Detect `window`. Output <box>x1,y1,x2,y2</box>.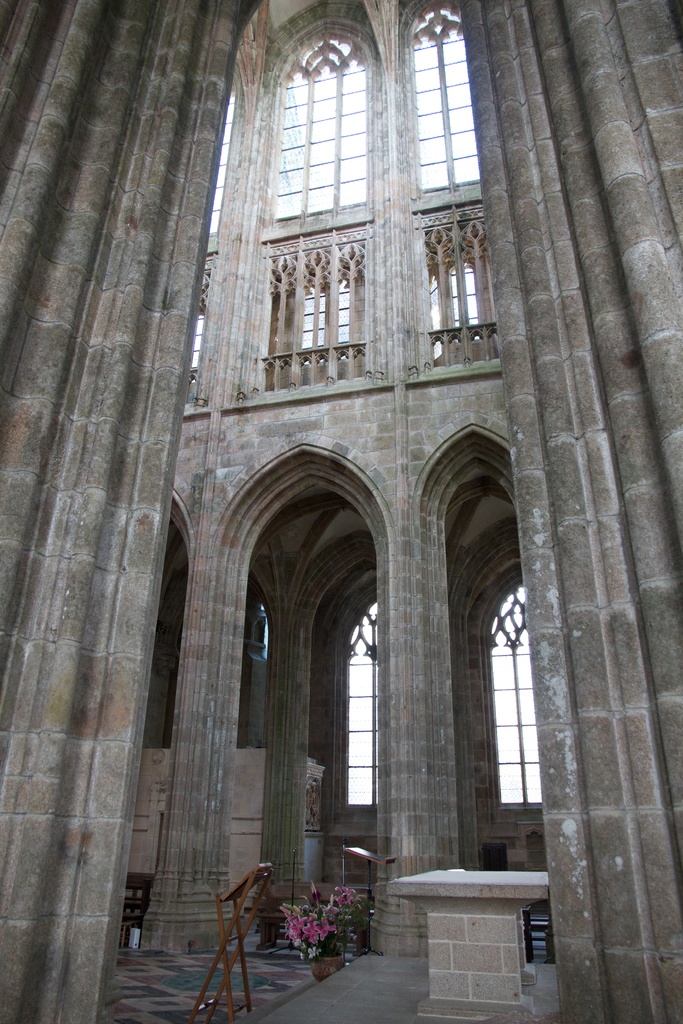
<box>210,92,240,239</box>.
